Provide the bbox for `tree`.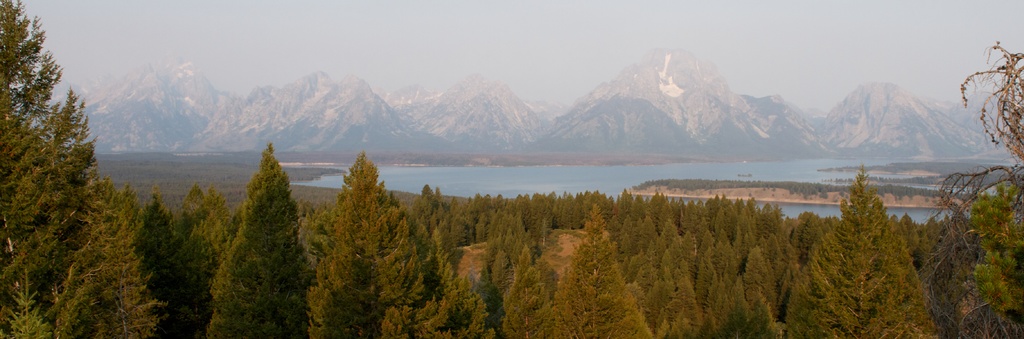
677/230/698/261.
